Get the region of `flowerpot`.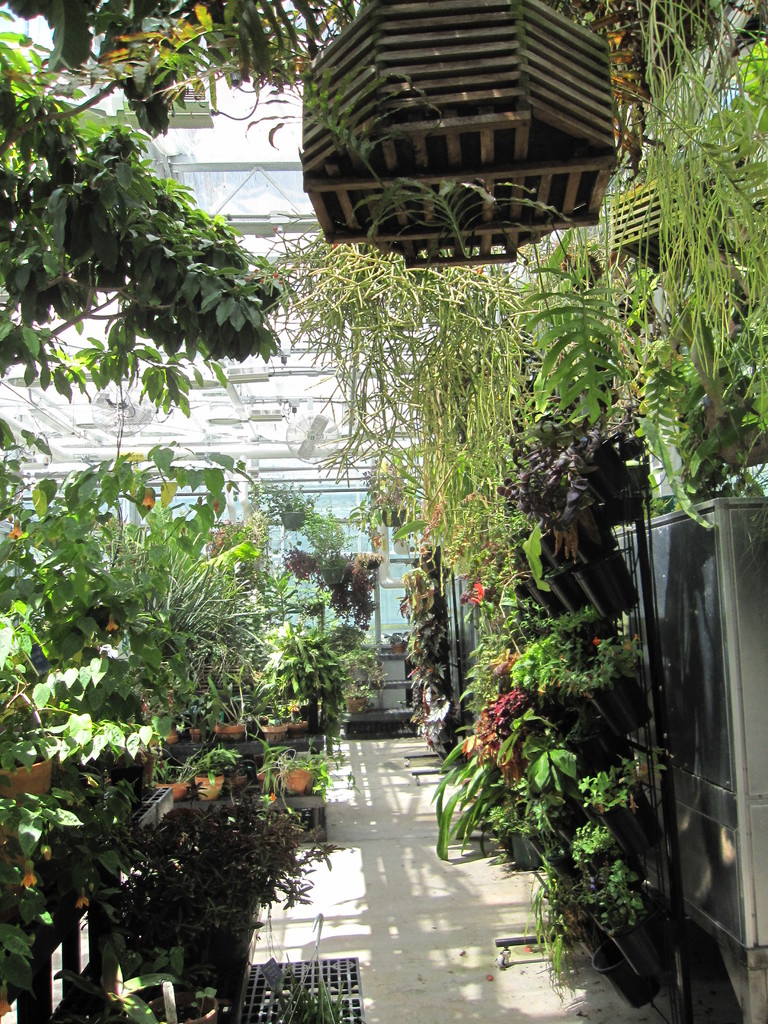
{"left": 343, "top": 695, "right": 364, "bottom": 717}.
